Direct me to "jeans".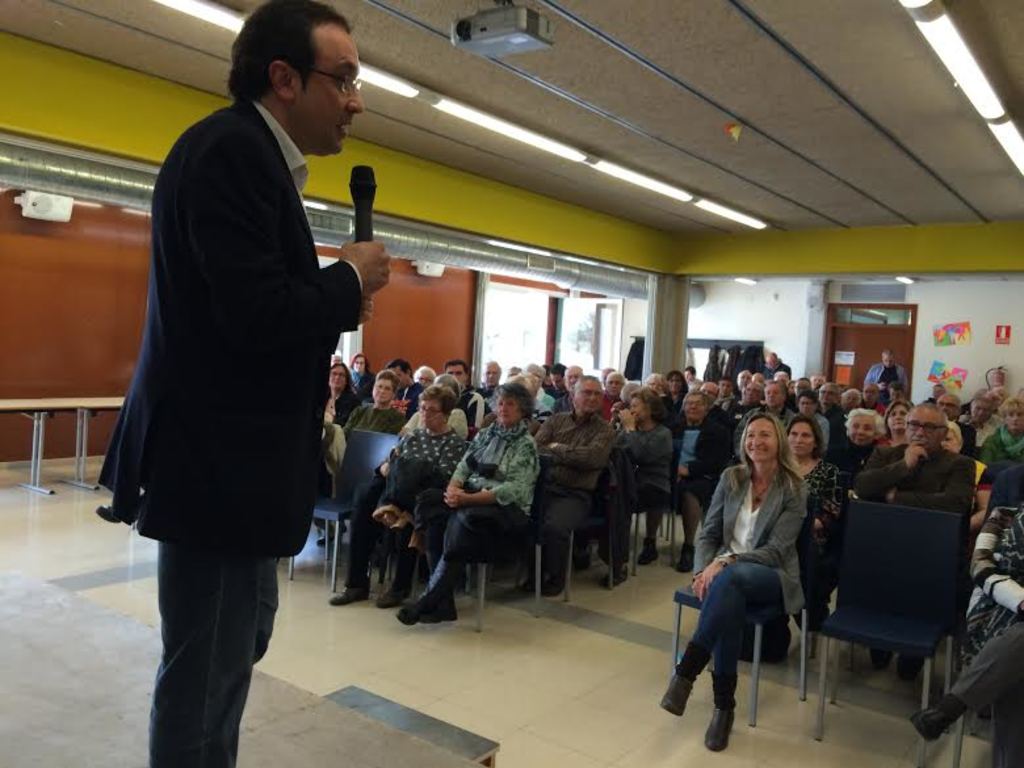
Direction: region(344, 487, 410, 574).
